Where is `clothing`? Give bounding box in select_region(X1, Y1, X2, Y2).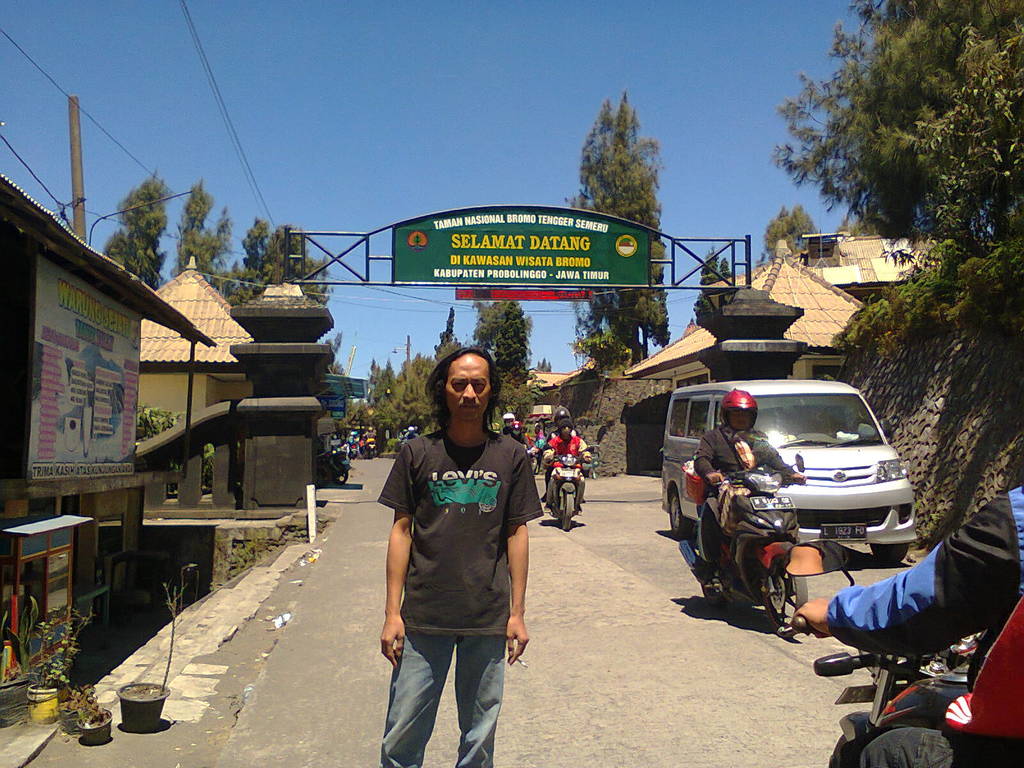
select_region(376, 427, 544, 767).
